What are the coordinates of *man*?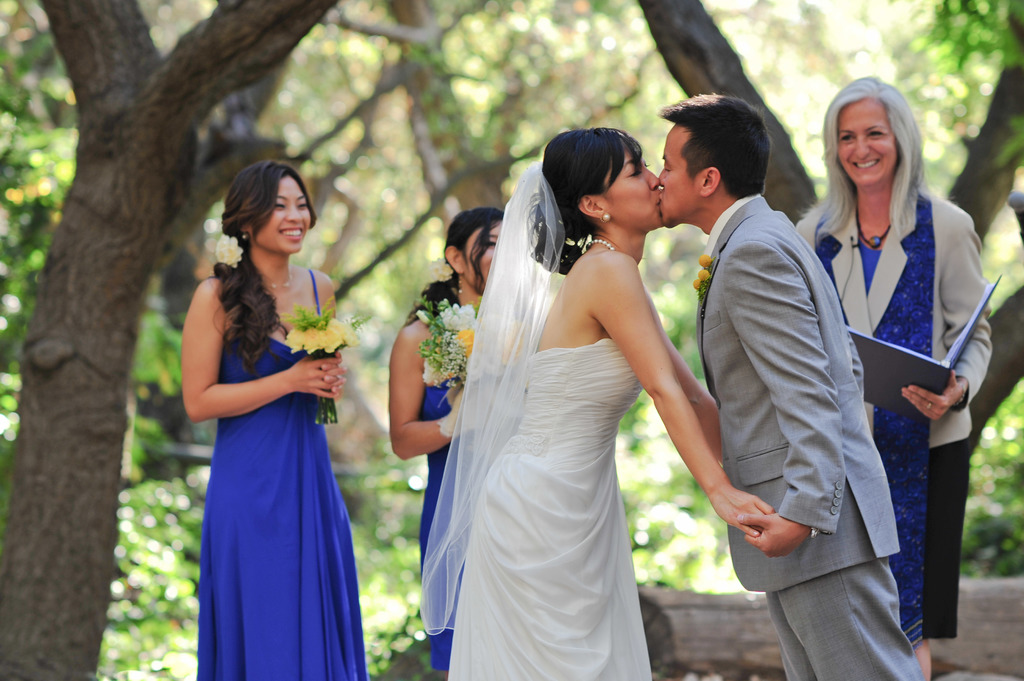
661/84/936/680.
